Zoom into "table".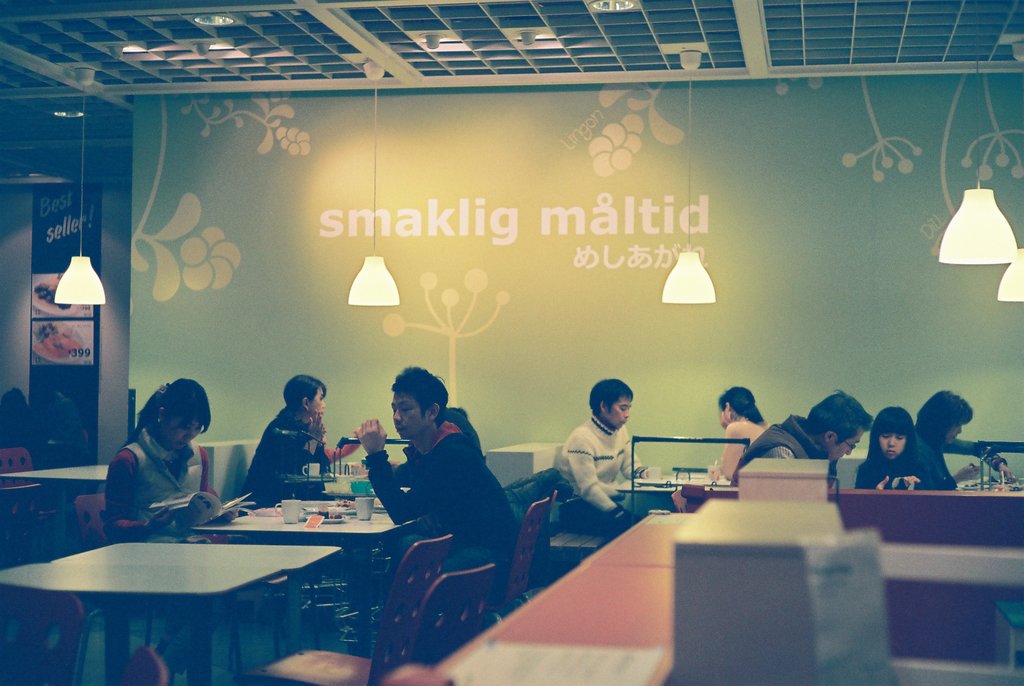
Zoom target: Rect(612, 475, 735, 496).
